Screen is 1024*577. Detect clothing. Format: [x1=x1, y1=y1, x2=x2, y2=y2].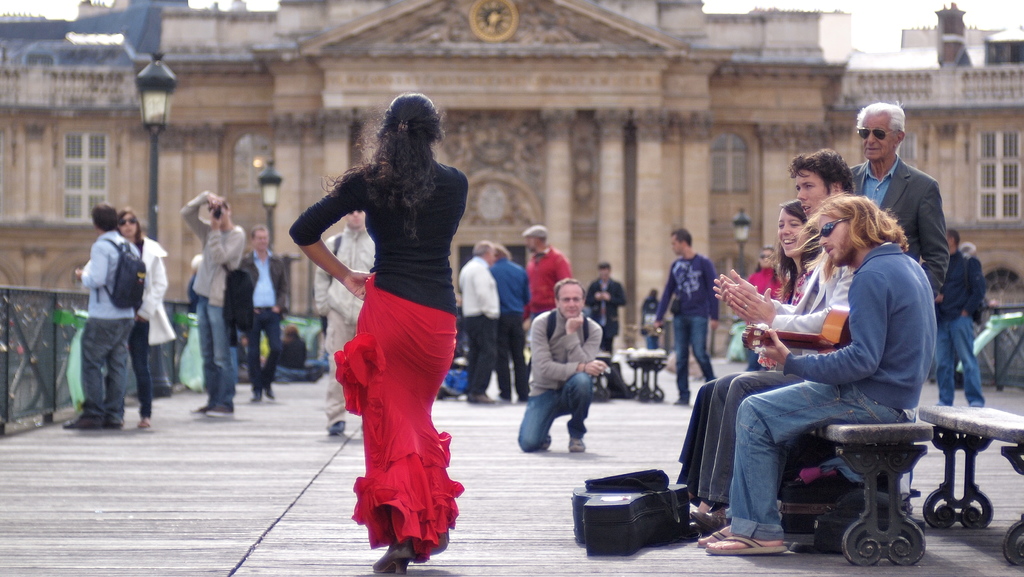
[x1=312, y1=113, x2=470, y2=505].
